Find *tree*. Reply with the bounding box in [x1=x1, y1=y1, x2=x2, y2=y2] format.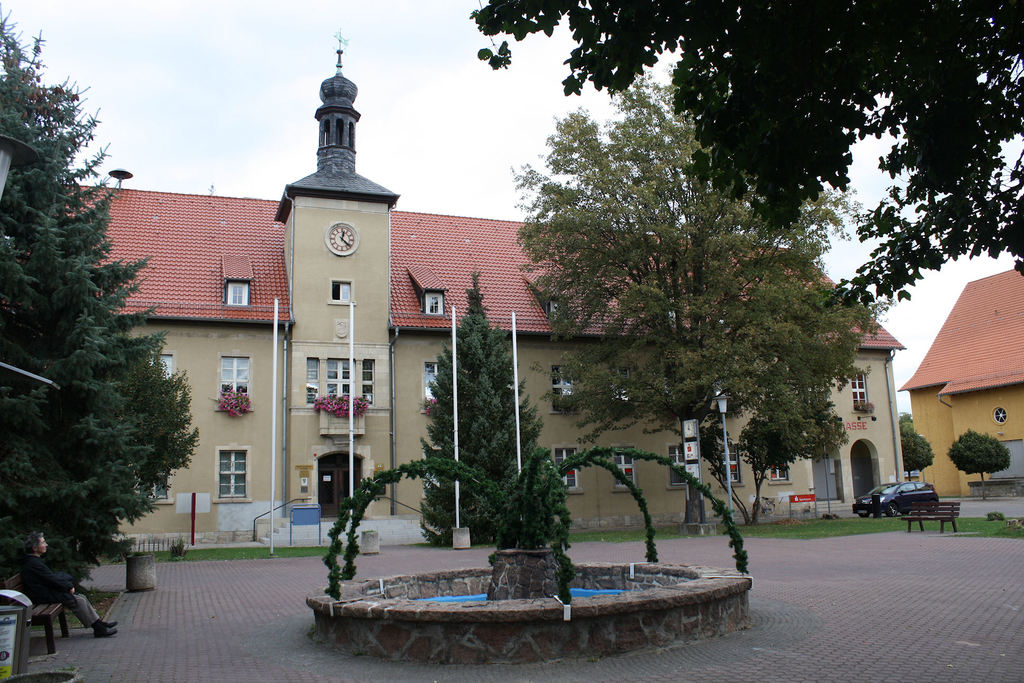
[x1=495, y1=443, x2=577, y2=599].
